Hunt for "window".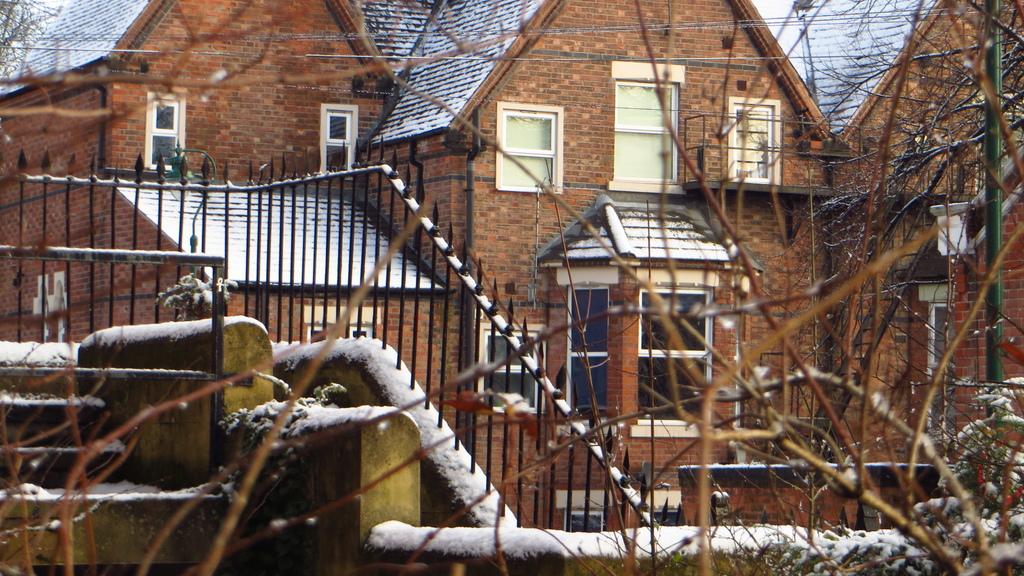
Hunted down at x1=637, y1=290, x2=703, y2=424.
